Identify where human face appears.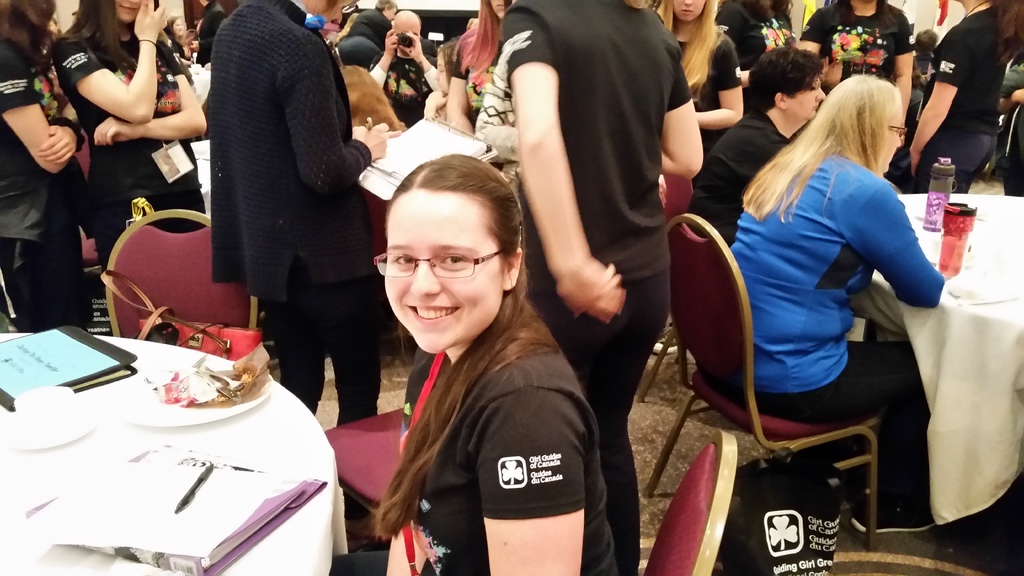
Appears at (491, 1, 512, 20).
